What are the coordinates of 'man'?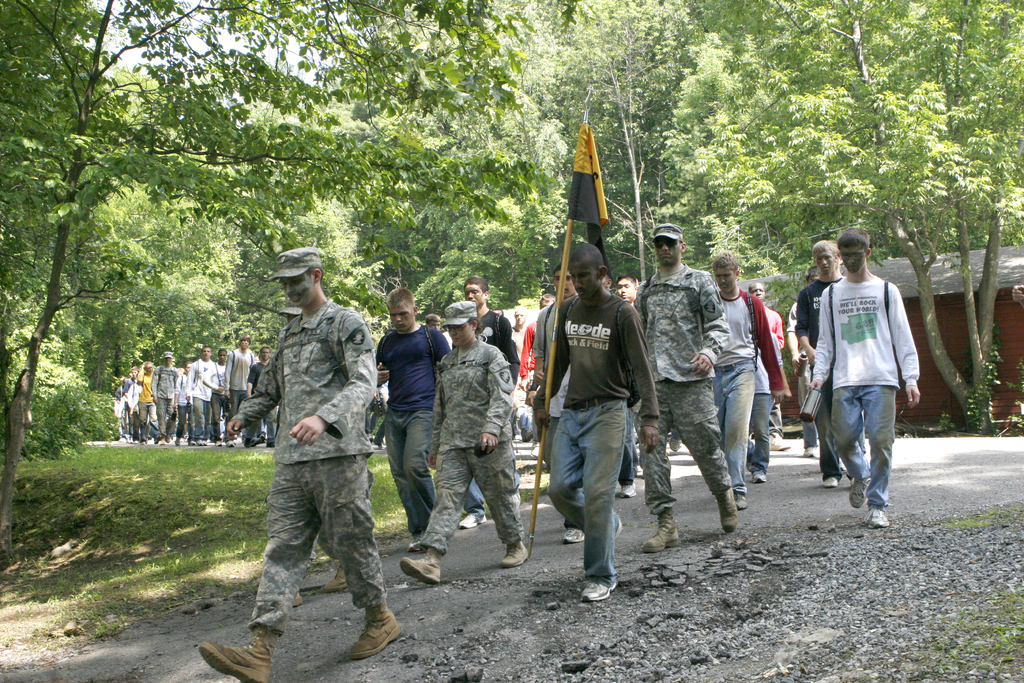
Rect(710, 249, 791, 508).
